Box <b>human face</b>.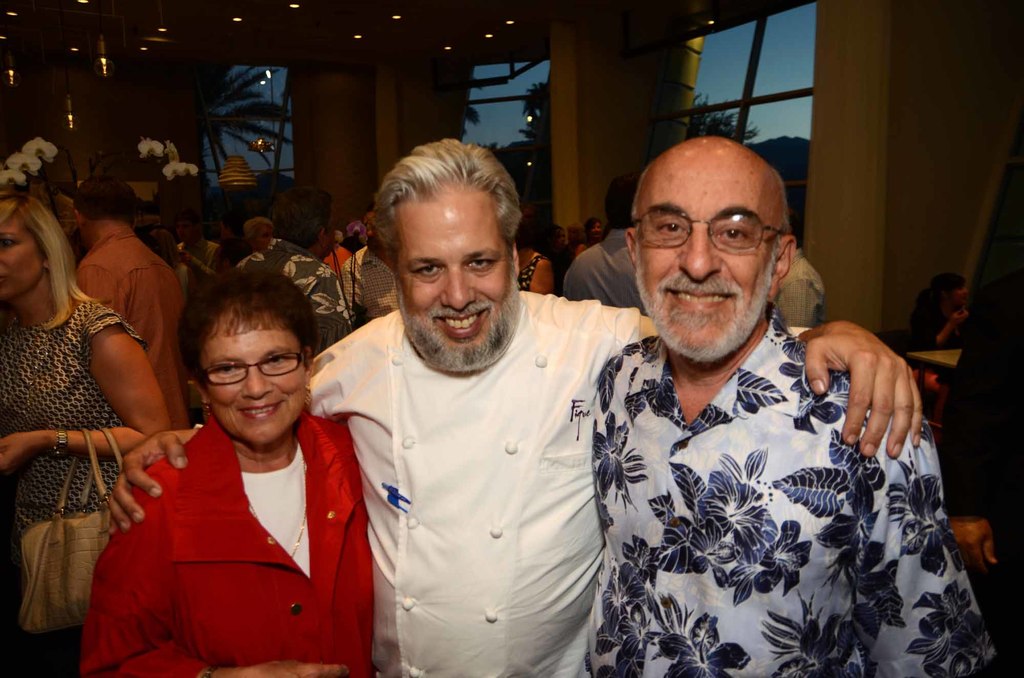
bbox(595, 222, 603, 238).
